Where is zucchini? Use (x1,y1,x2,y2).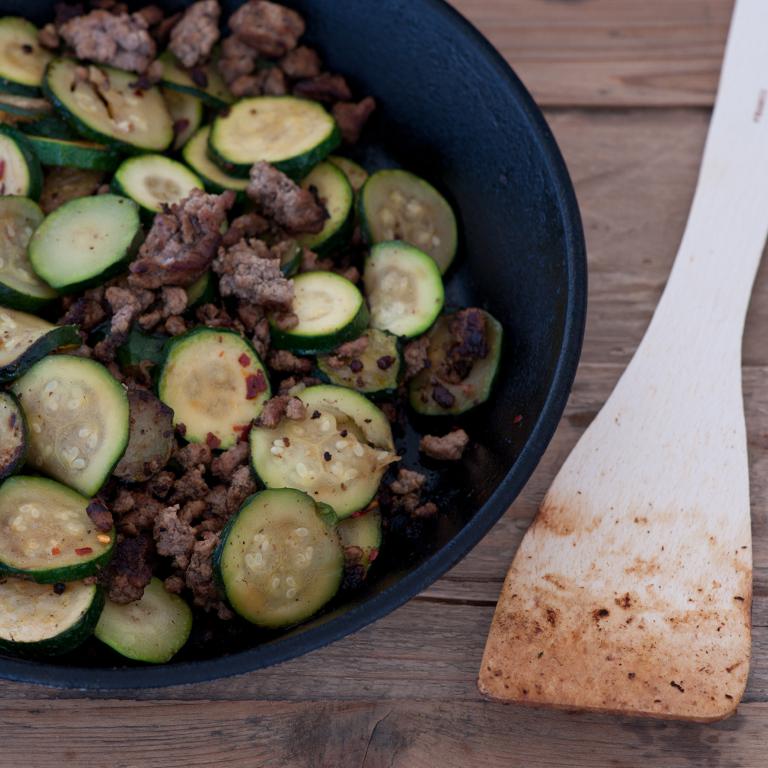
(29,131,119,175).
